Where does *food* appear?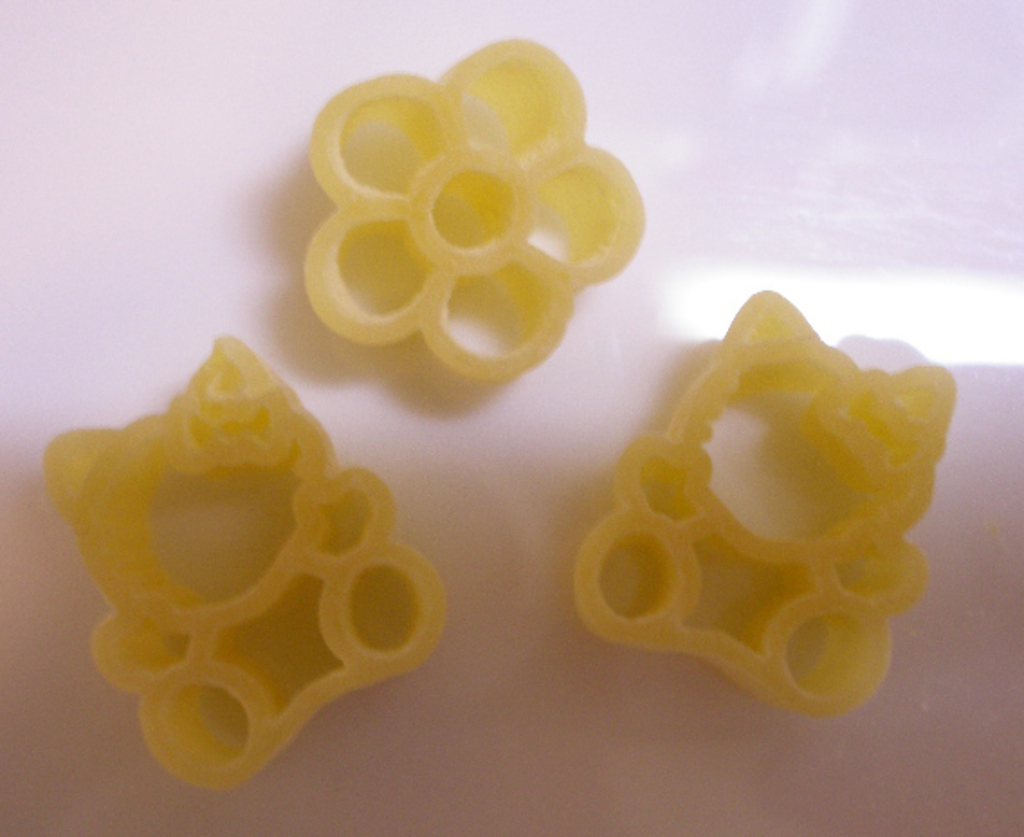
Appears at bbox=(292, 25, 644, 379).
